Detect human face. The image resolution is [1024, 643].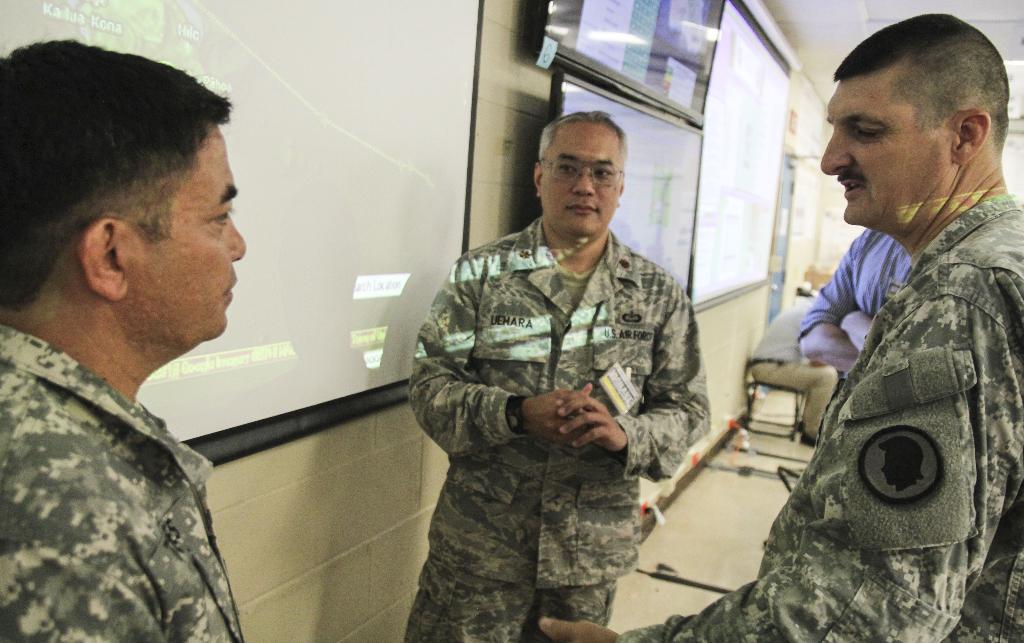
pyautogui.locateOnScreen(822, 80, 953, 232).
